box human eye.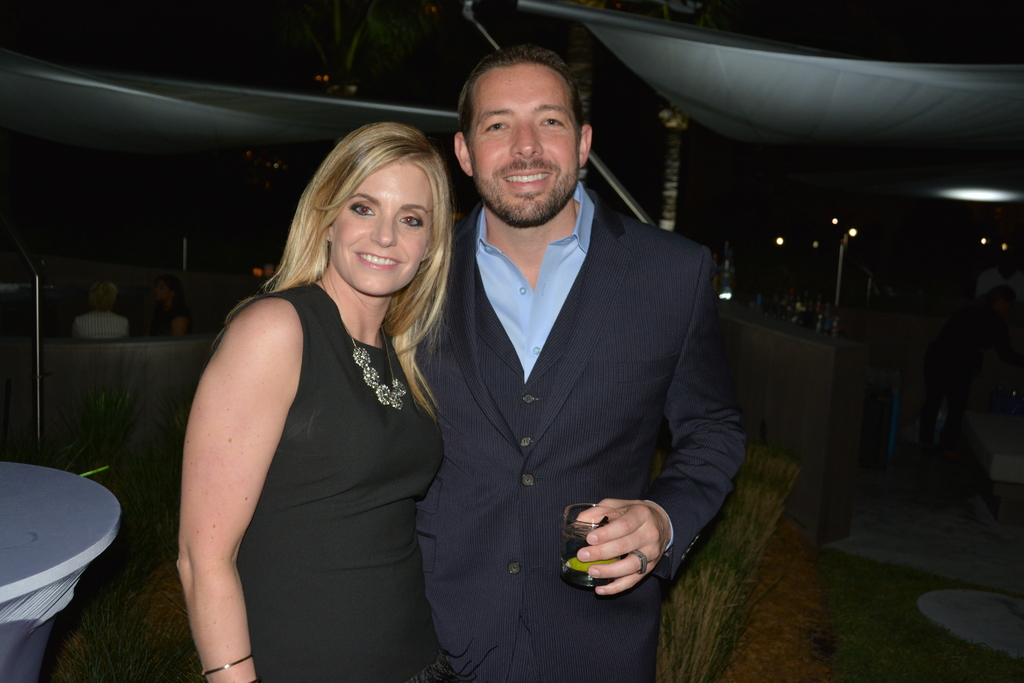
bbox(538, 118, 568, 128).
